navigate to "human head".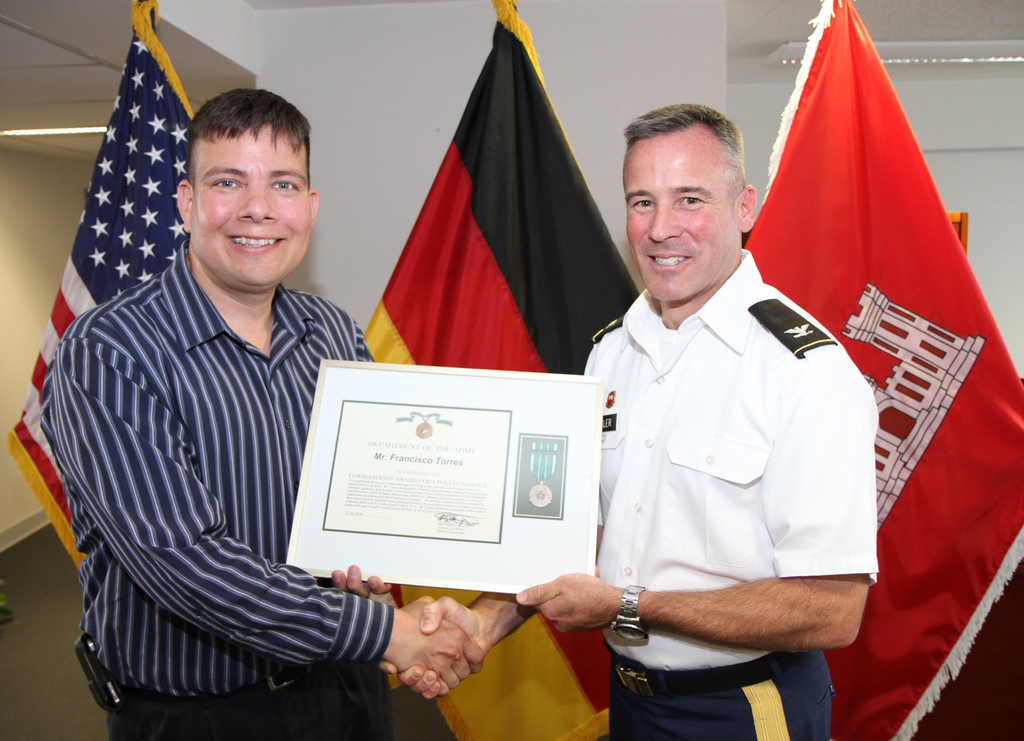
Navigation target: Rect(612, 98, 762, 270).
